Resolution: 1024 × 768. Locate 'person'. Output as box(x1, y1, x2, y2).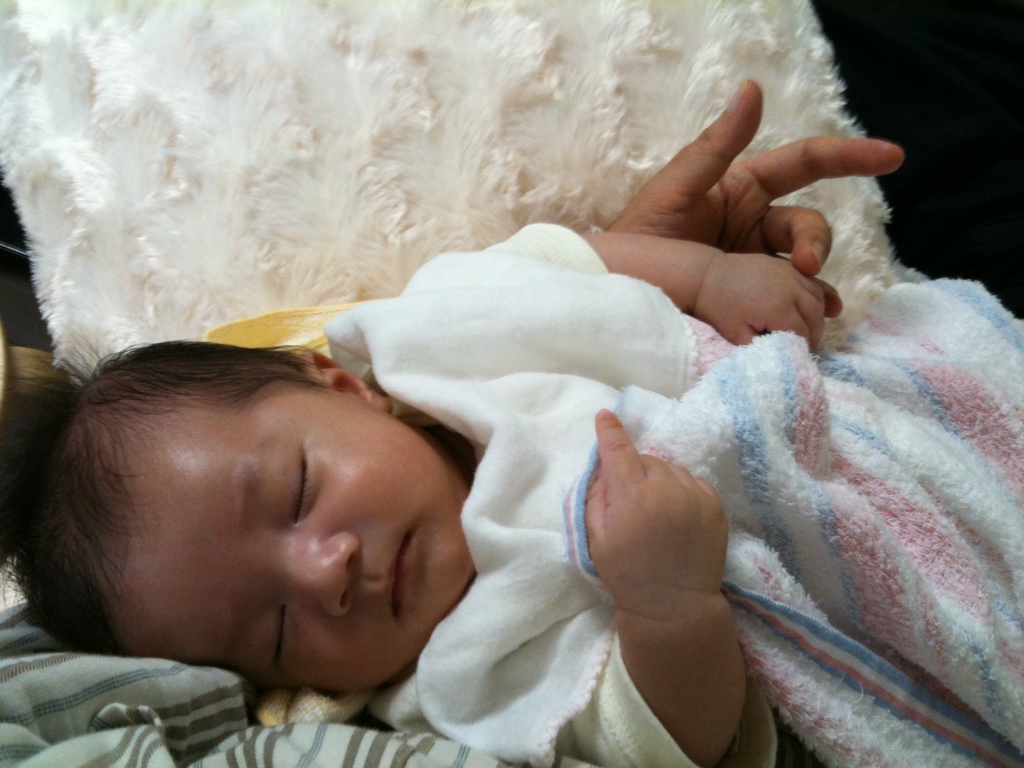
box(0, 239, 1021, 767).
